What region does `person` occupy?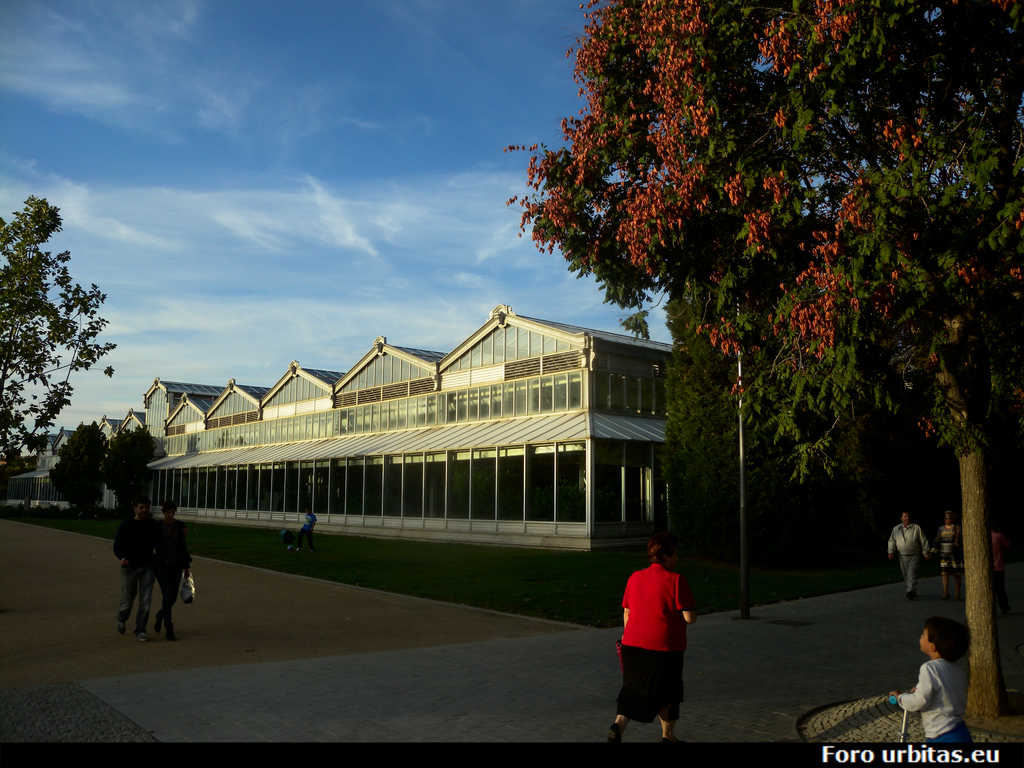
locate(616, 532, 709, 751).
